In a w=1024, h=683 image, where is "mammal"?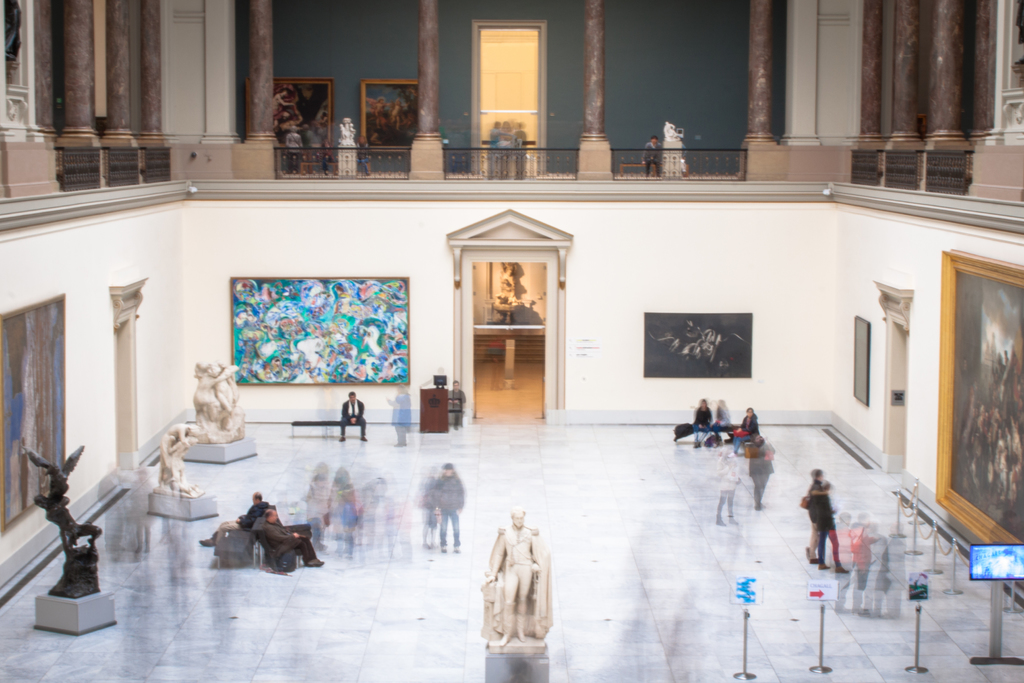
BBox(264, 509, 324, 566).
